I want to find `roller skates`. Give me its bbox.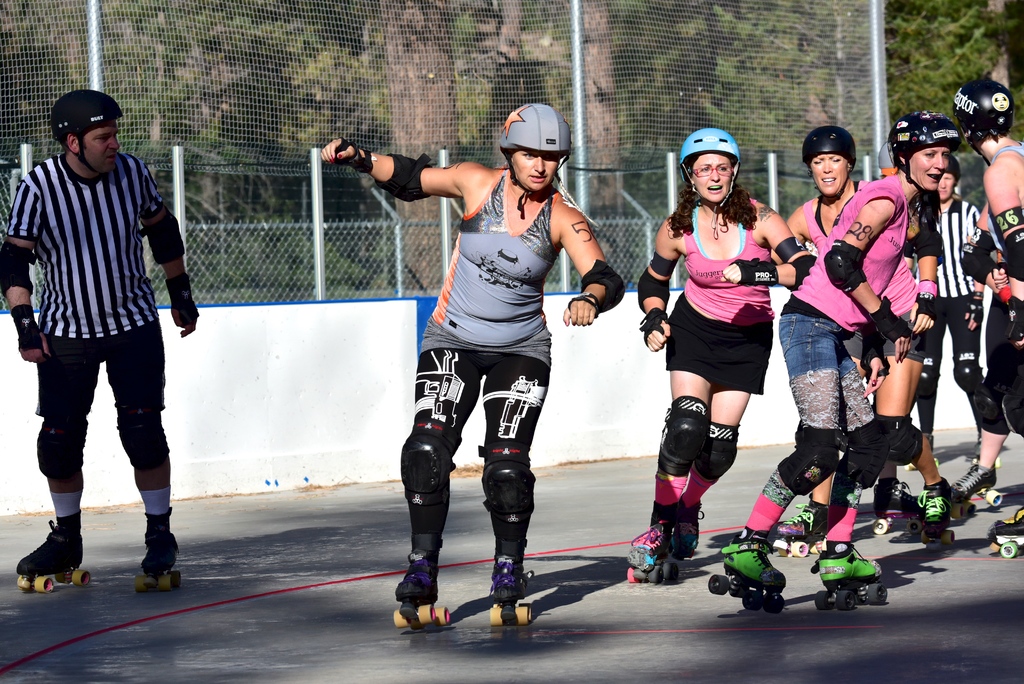
x1=489, y1=554, x2=535, y2=626.
